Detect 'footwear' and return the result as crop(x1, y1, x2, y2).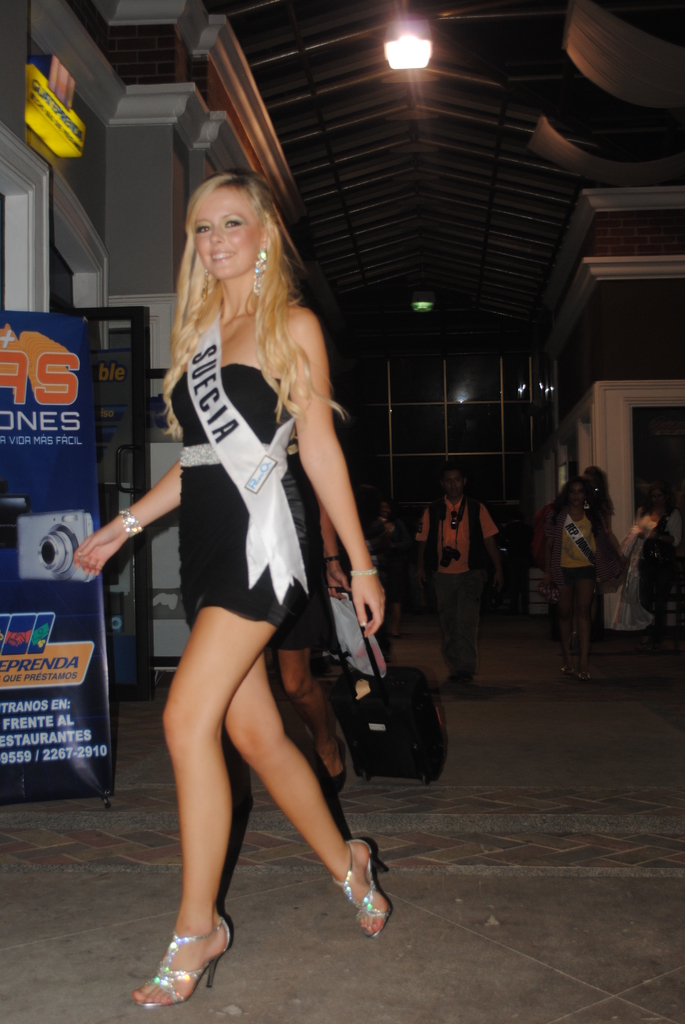
crop(129, 902, 234, 1009).
